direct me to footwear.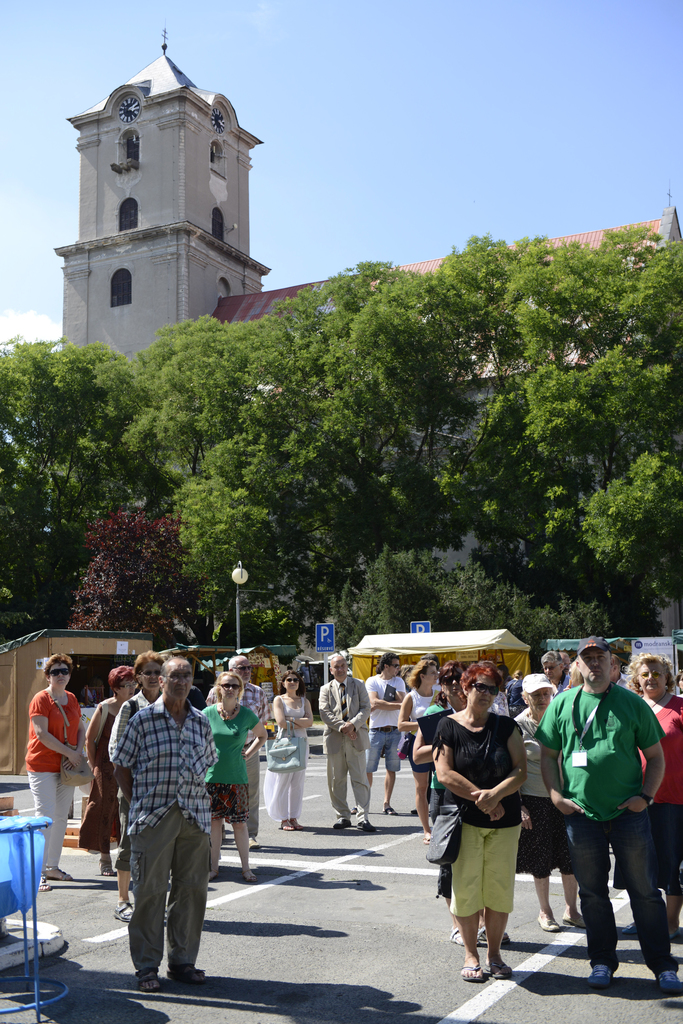
Direction: x1=329, y1=824, x2=350, y2=829.
